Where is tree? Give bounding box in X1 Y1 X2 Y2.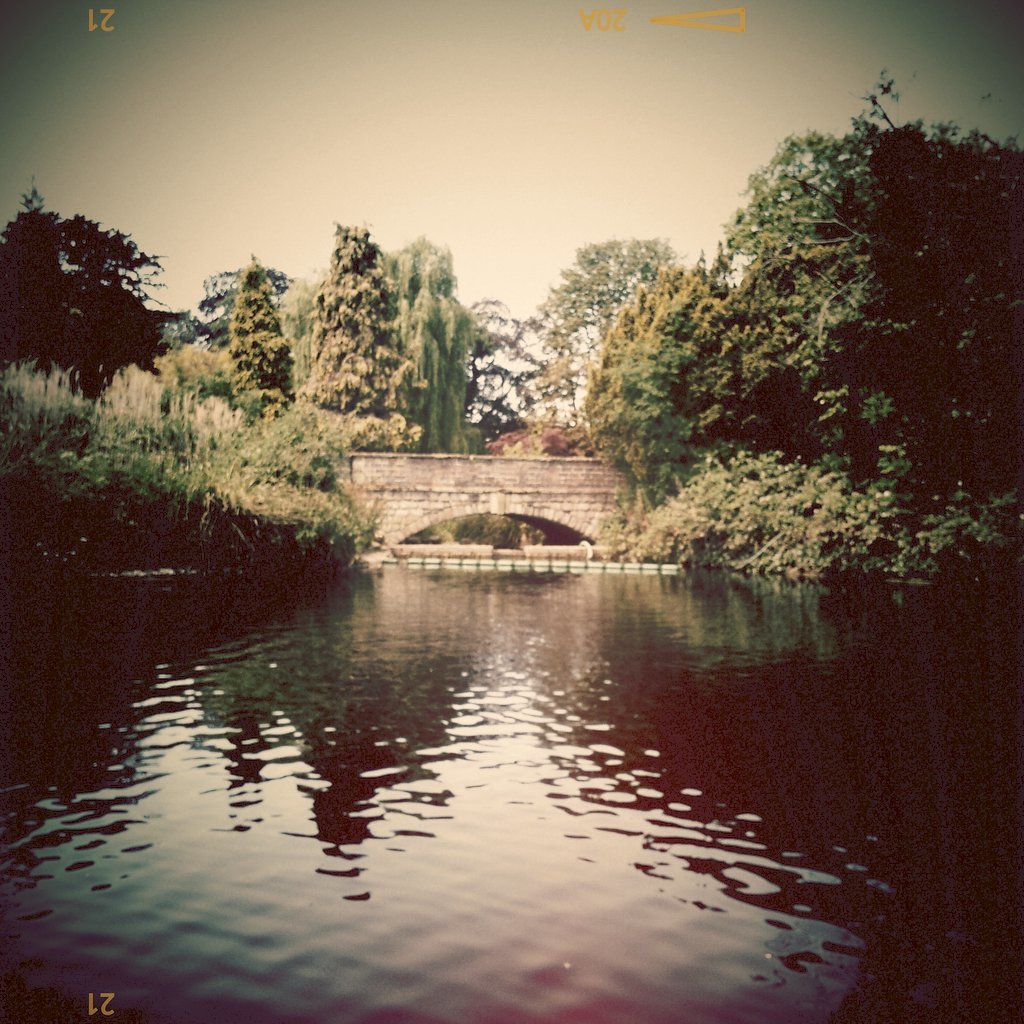
516 239 684 388.
